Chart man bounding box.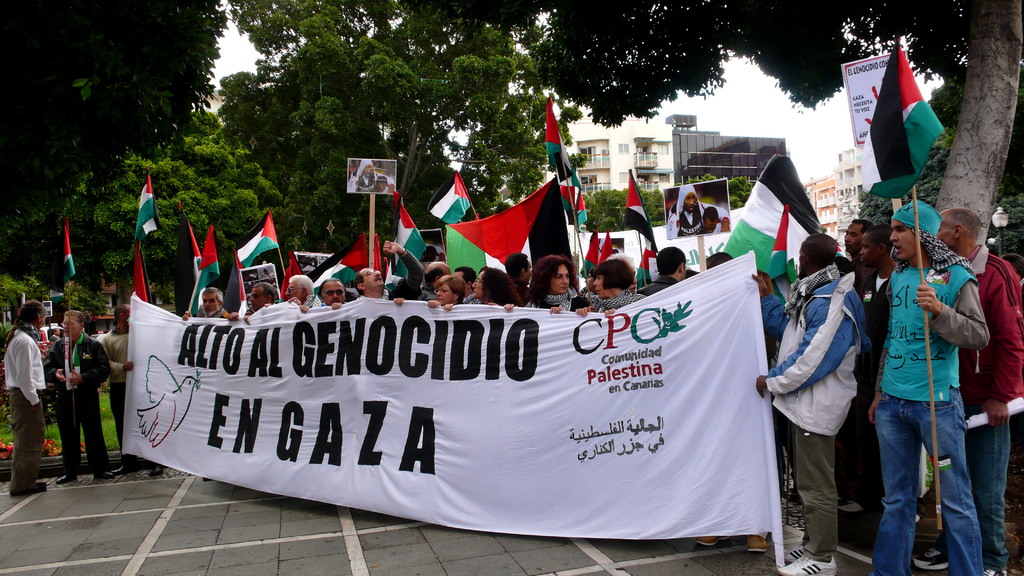
Charted: [x1=904, y1=208, x2=1023, y2=575].
